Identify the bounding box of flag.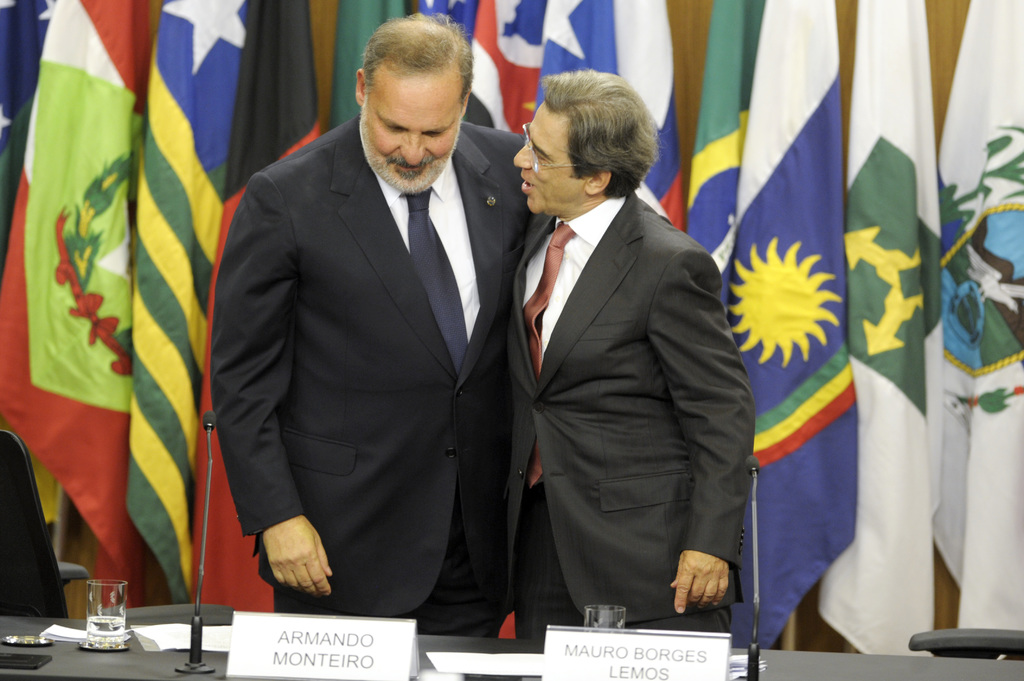
[x1=746, y1=0, x2=862, y2=655].
